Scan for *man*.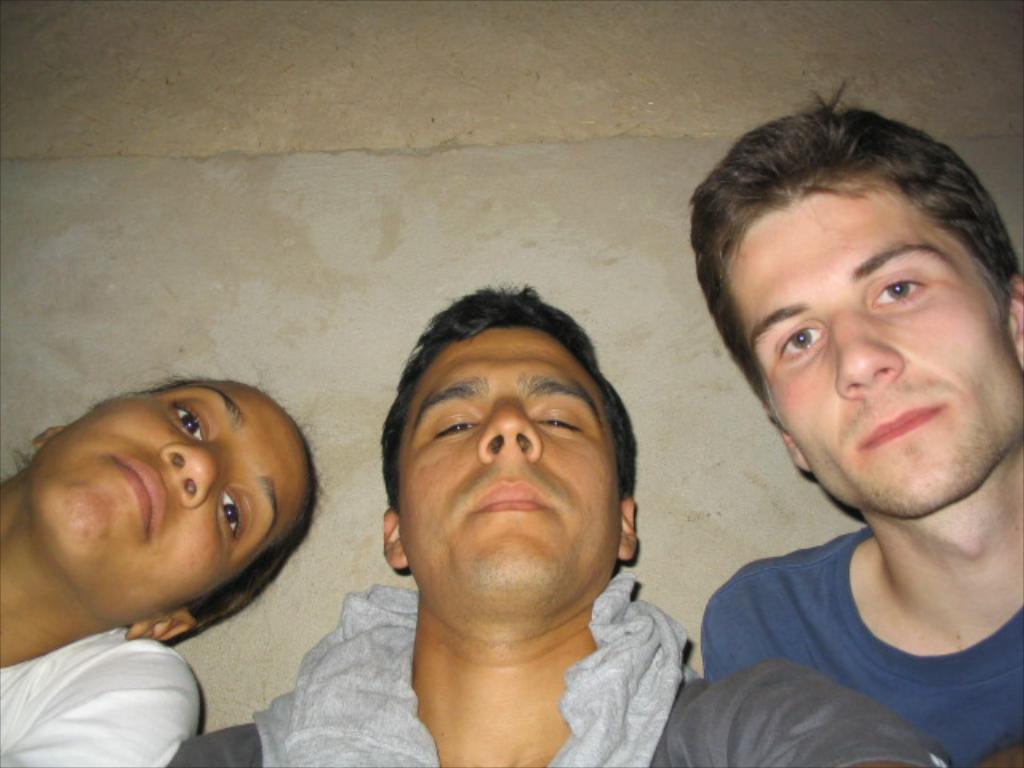
Scan result: pyautogui.locateOnScreen(162, 285, 950, 766).
